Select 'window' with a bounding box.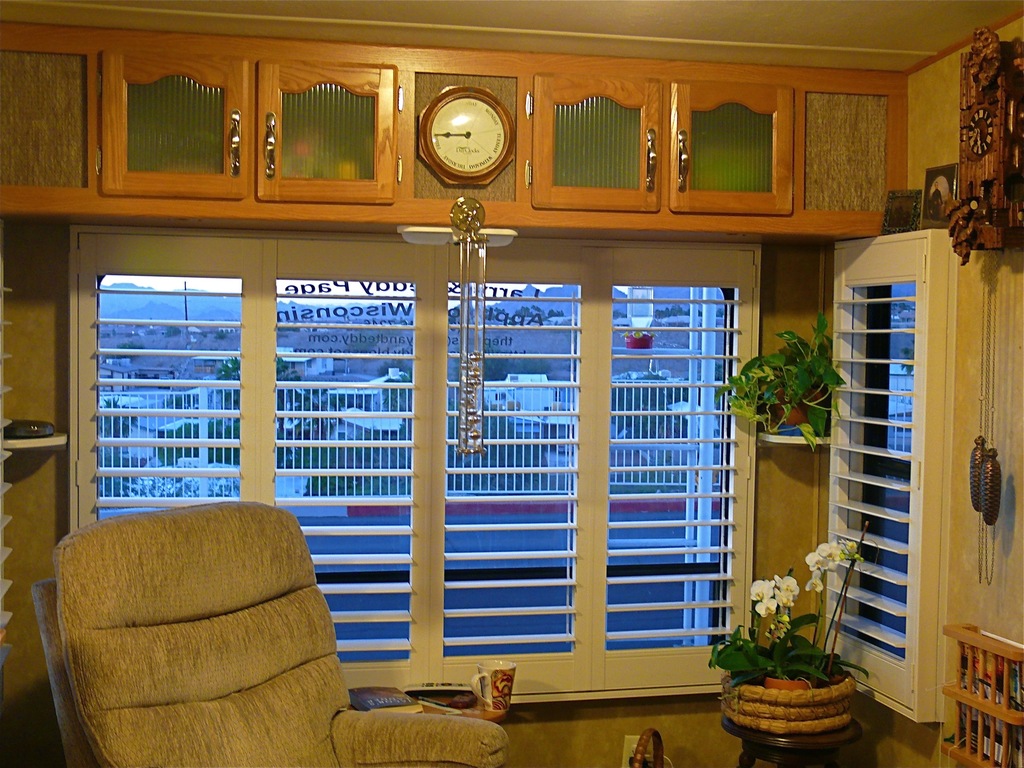
<bbox>75, 227, 748, 695</bbox>.
